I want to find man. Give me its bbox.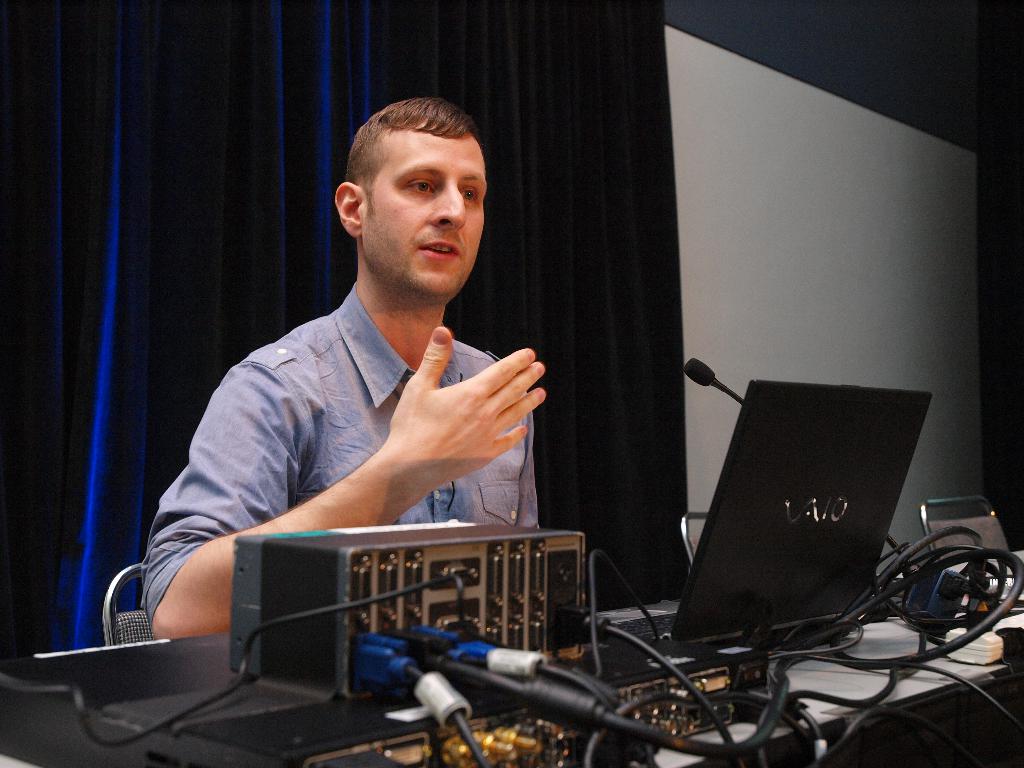
bbox=(125, 105, 592, 645).
